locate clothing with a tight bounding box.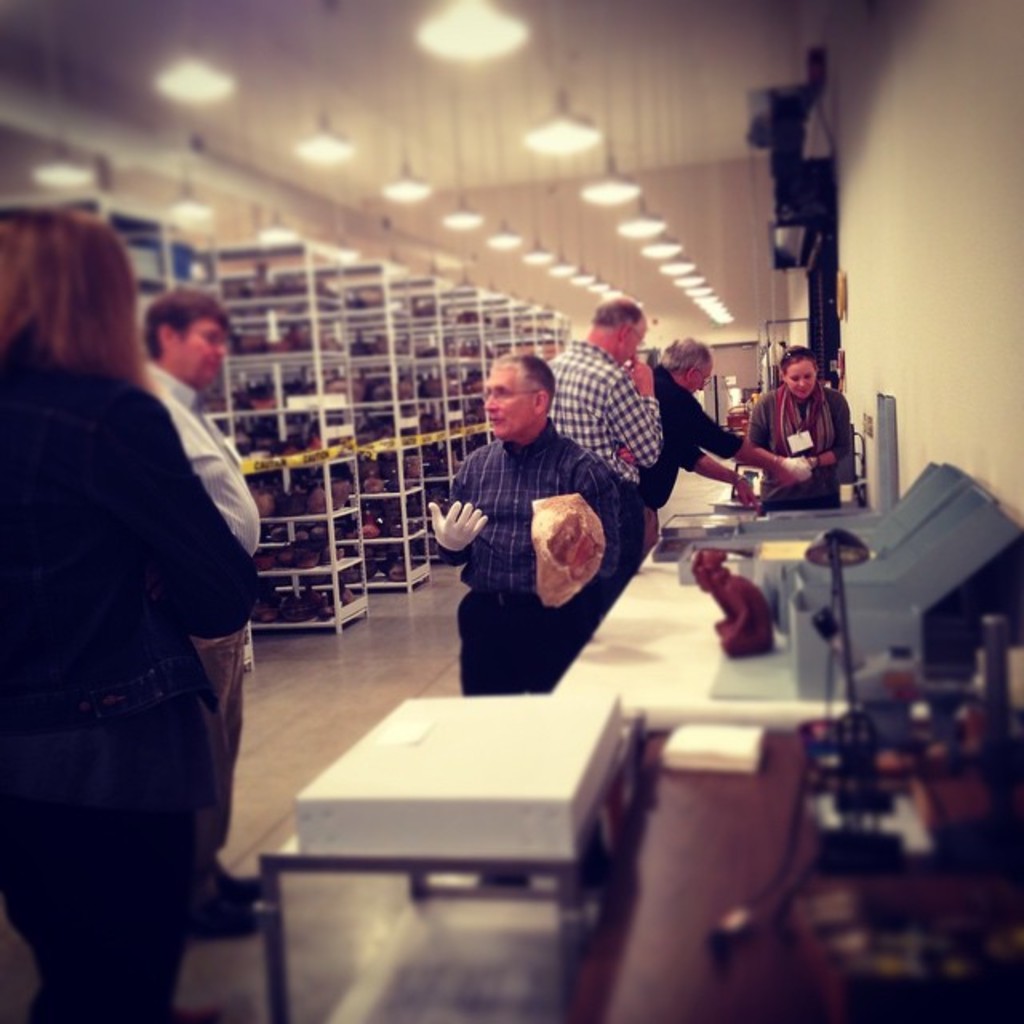
734,386,869,525.
